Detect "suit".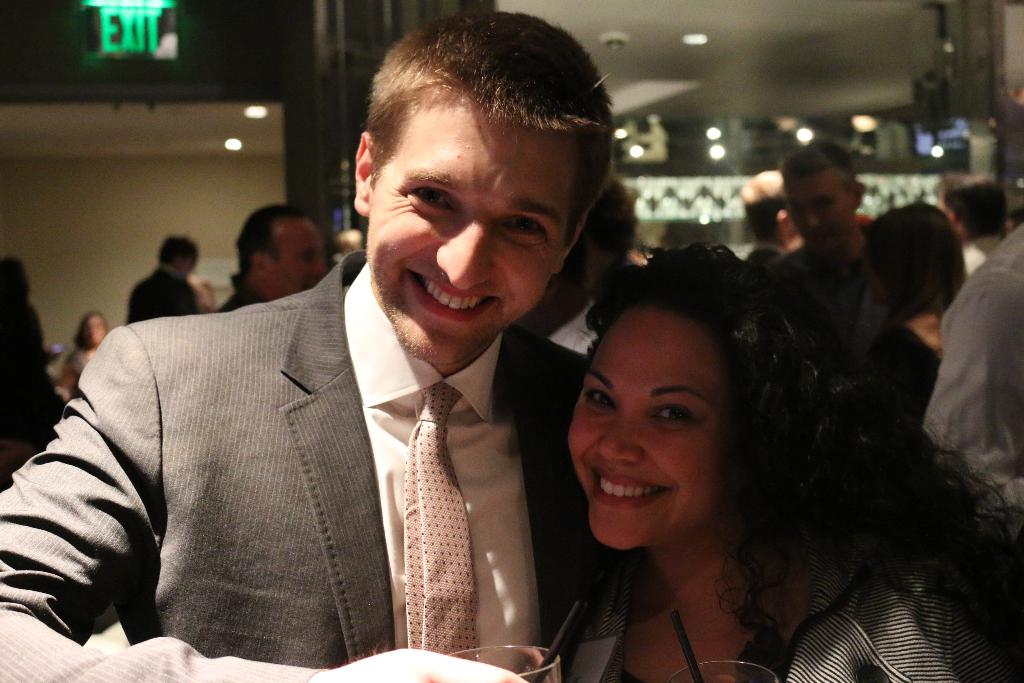
Detected at [left=56, top=197, right=584, bottom=656].
